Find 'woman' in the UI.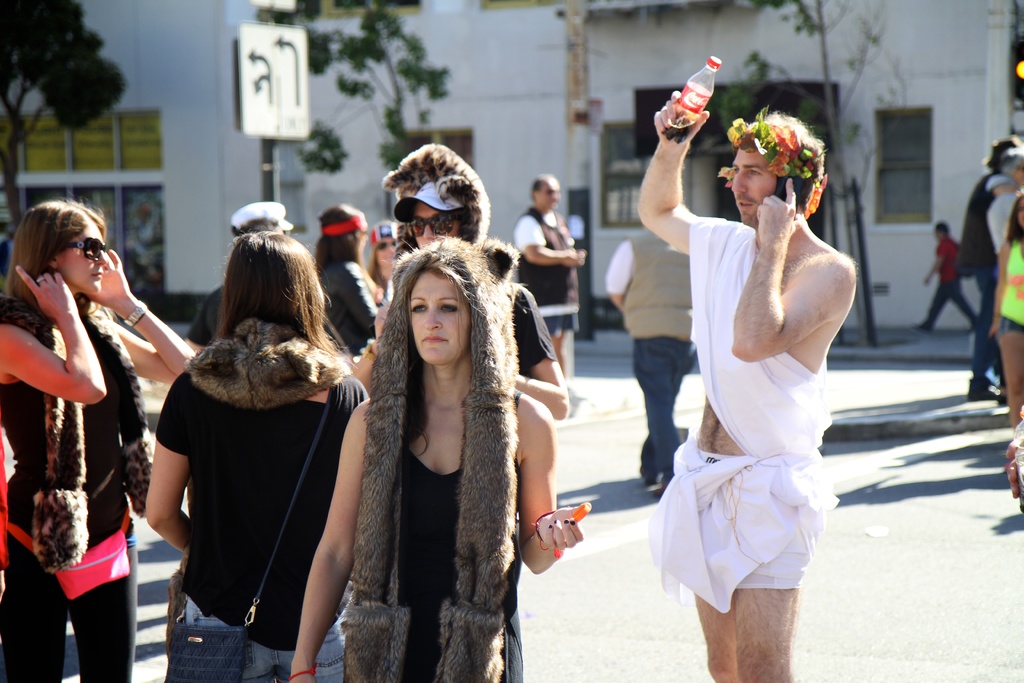
UI element at BBox(292, 239, 591, 682).
